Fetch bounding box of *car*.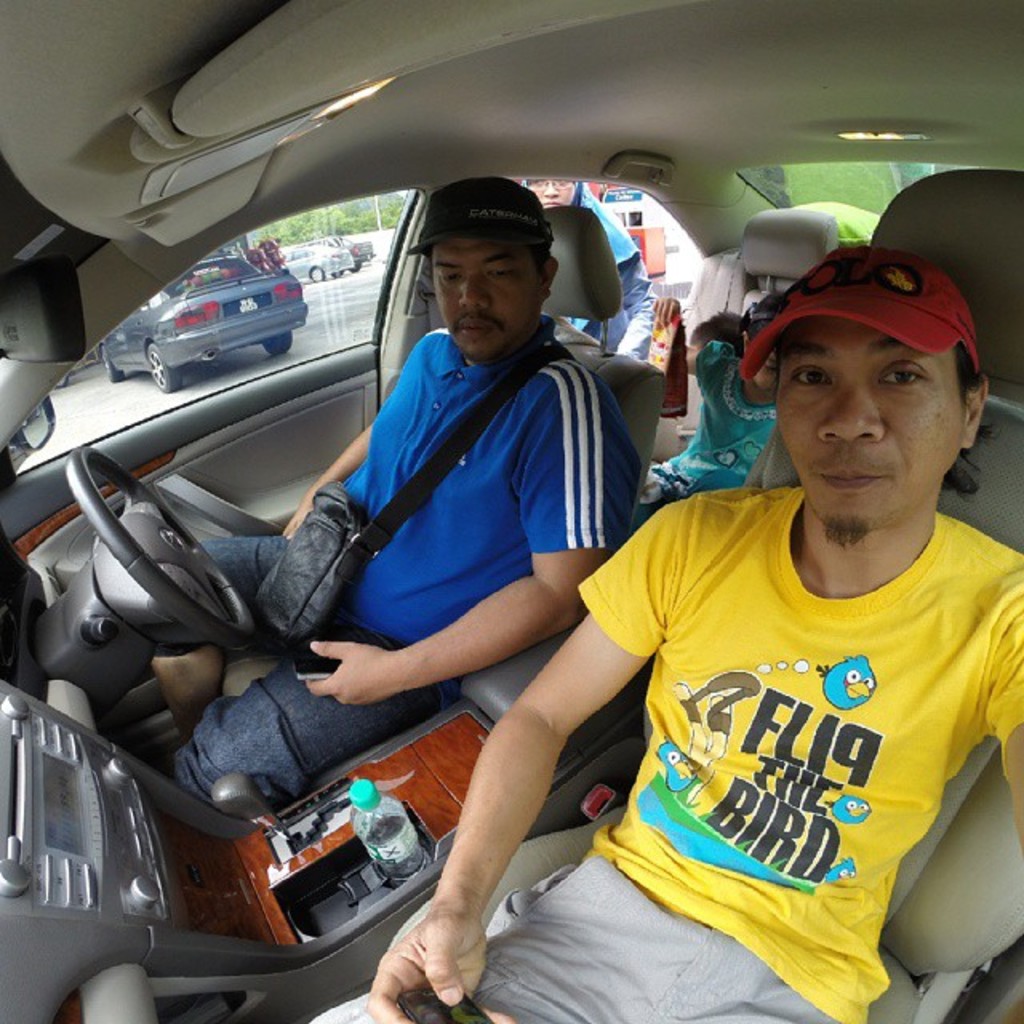
Bbox: box(0, 0, 1022, 1022).
